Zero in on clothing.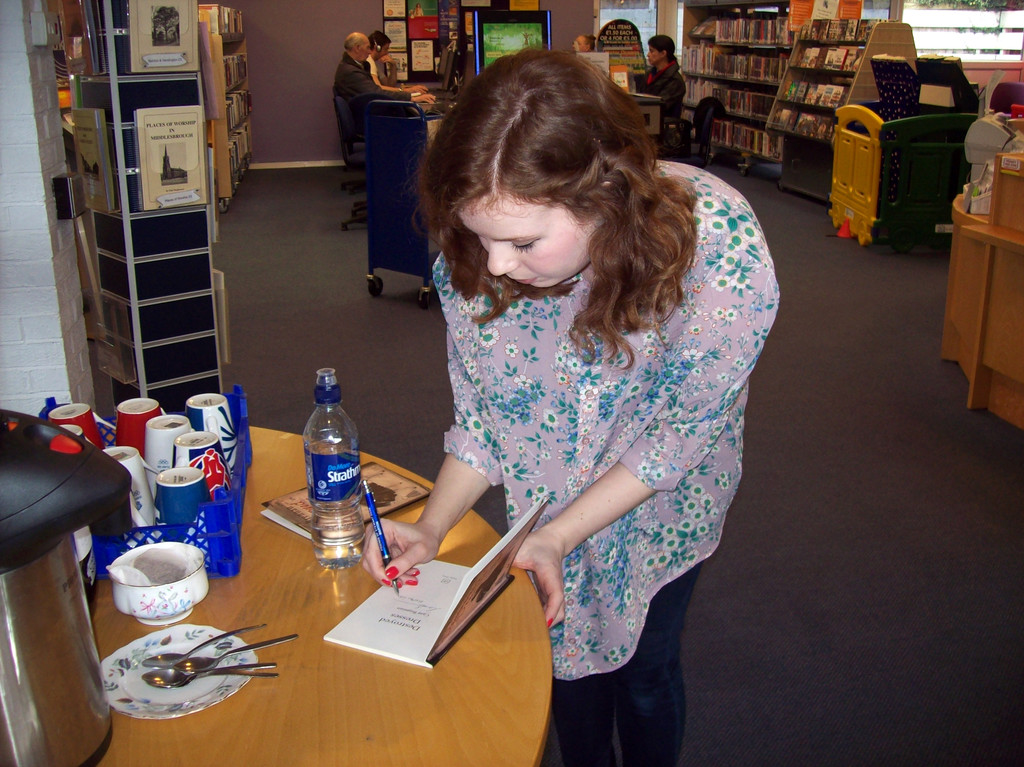
Zeroed in: [328, 49, 412, 135].
